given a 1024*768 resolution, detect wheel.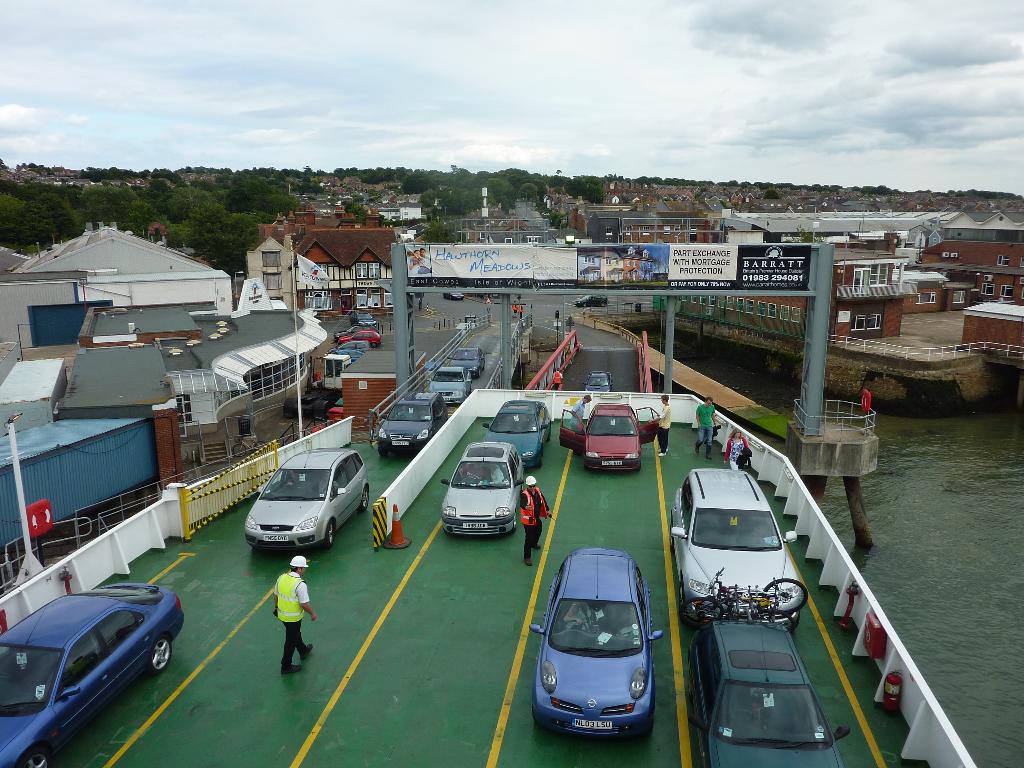
(left=13, top=749, right=54, bottom=767).
